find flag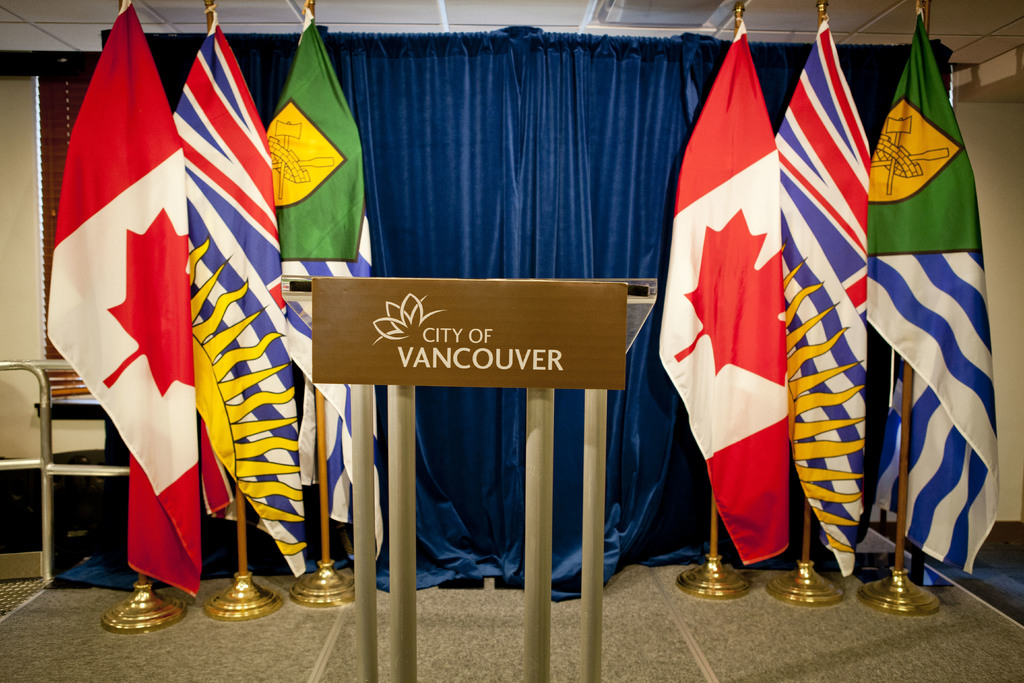
[867,15,1003,577]
